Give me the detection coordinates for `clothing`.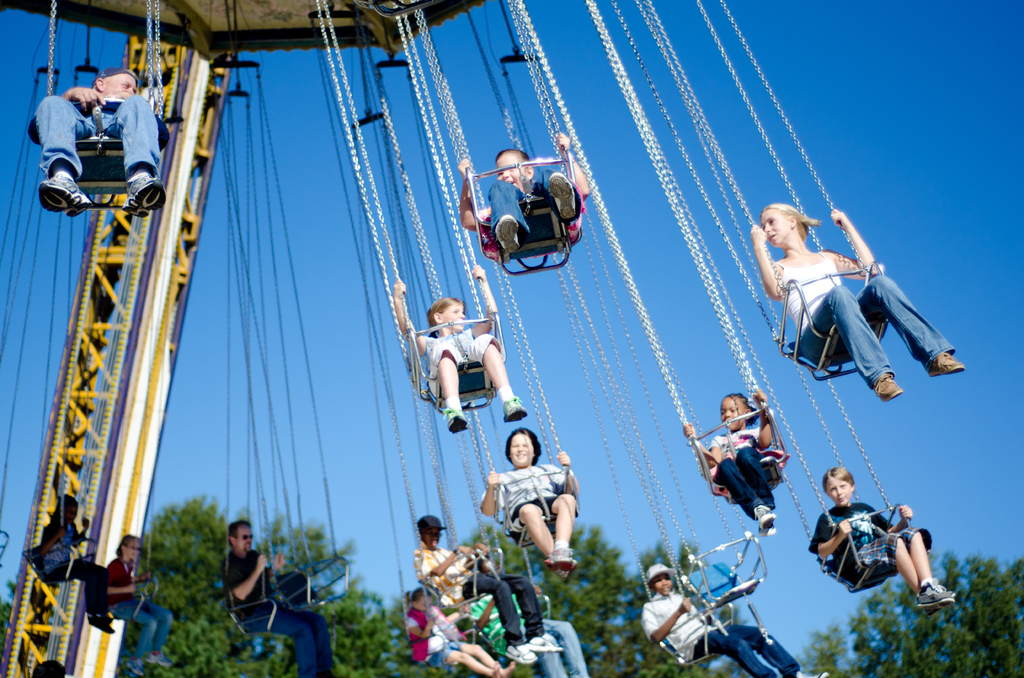
bbox=[803, 273, 929, 357].
